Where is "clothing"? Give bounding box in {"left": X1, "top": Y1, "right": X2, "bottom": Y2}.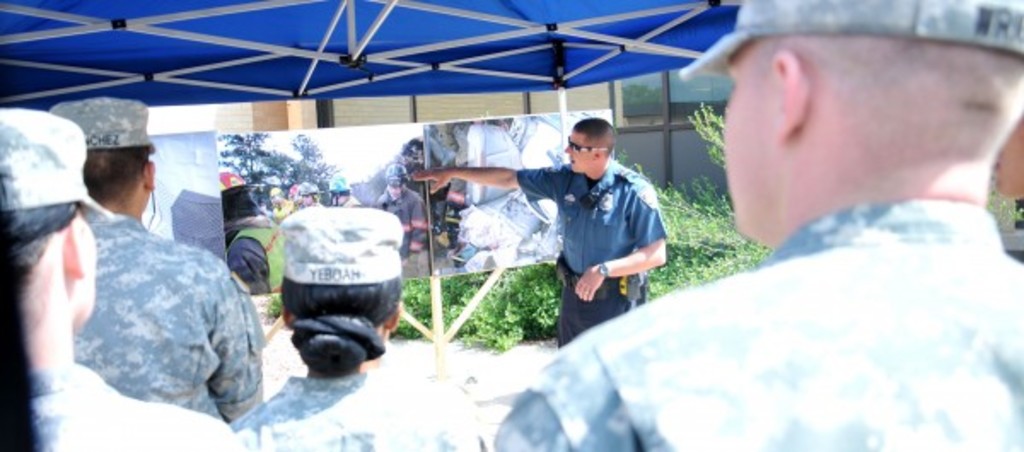
{"left": 375, "top": 186, "right": 427, "bottom": 266}.
